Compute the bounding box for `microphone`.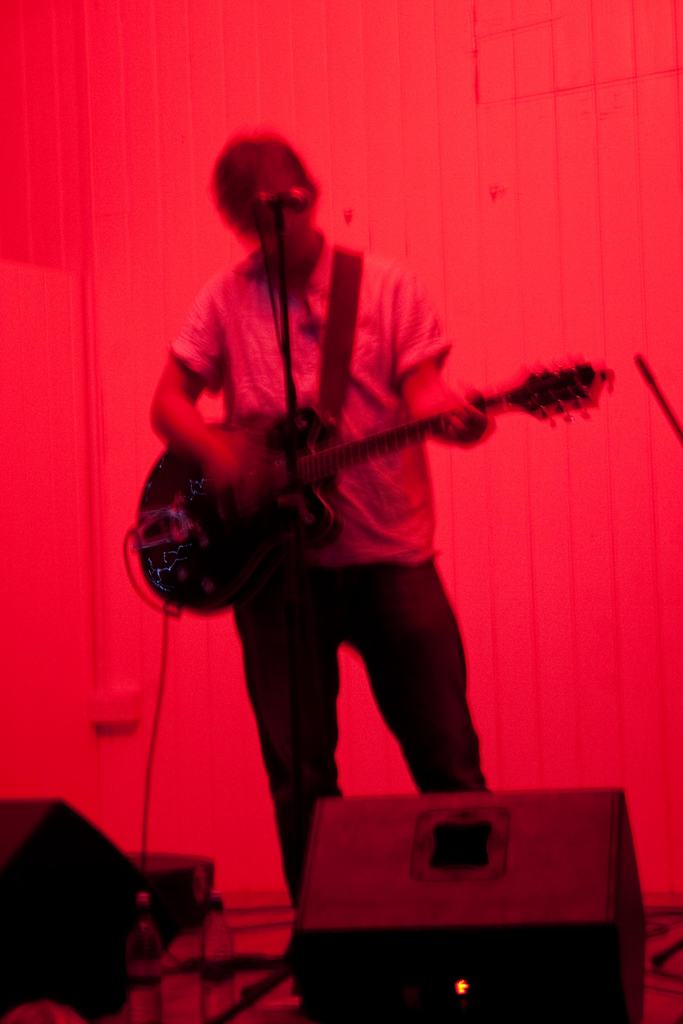
(x1=274, y1=182, x2=313, y2=210).
